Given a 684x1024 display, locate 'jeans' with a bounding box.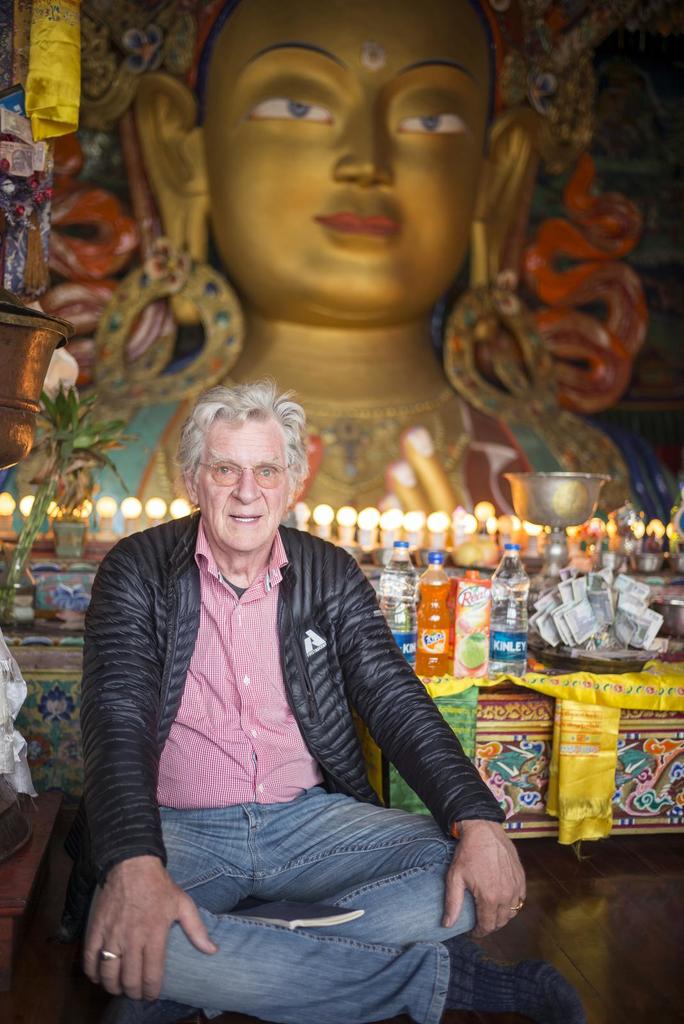
Located: {"left": 156, "top": 786, "right": 492, "bottom": 1023}.
